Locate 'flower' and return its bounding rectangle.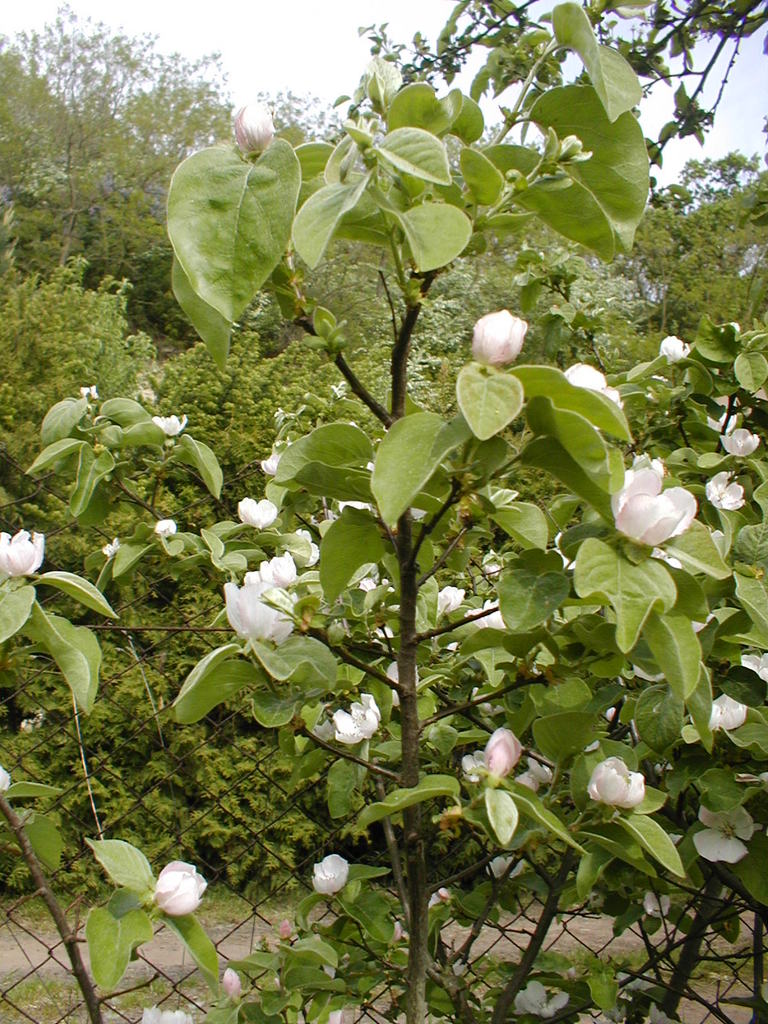
crop(0, 528, 46, 582).
